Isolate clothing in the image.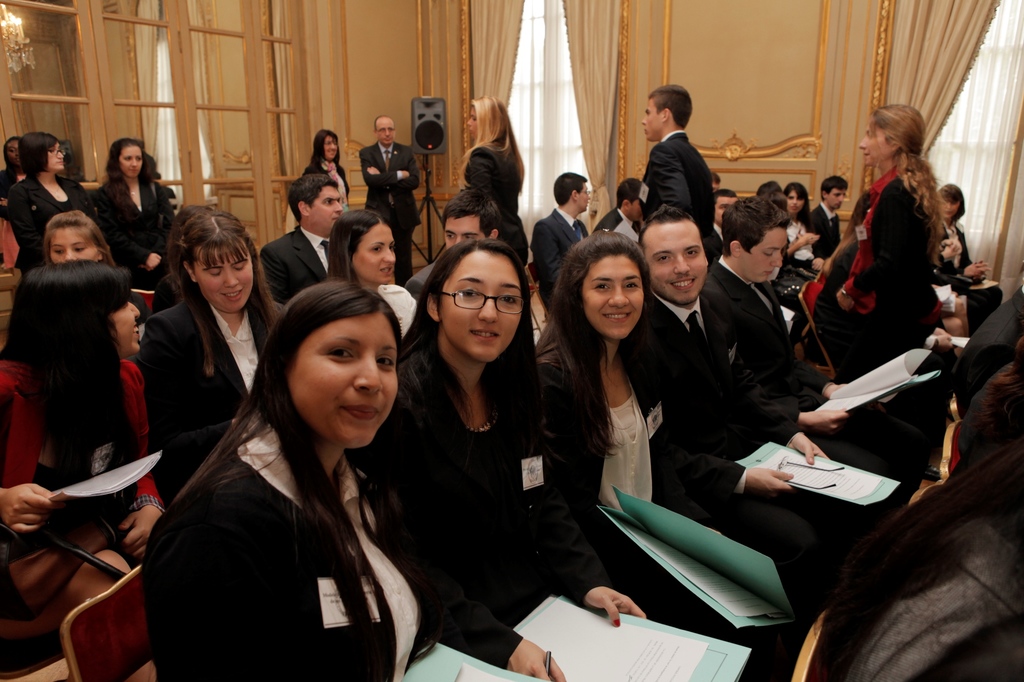
Isolated region: 824,518,1020,681.
